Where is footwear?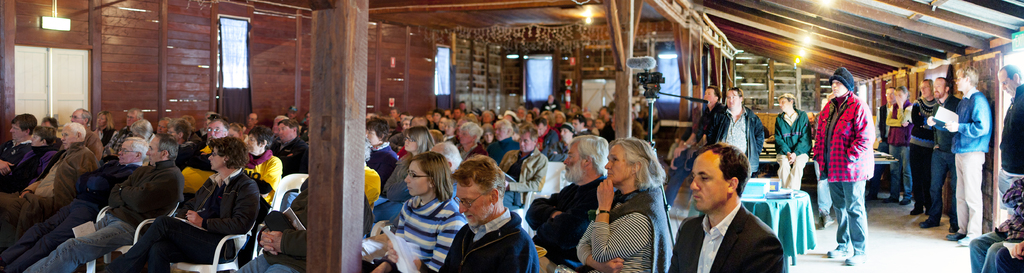
<region>882, 196, 900, 206</region>.
